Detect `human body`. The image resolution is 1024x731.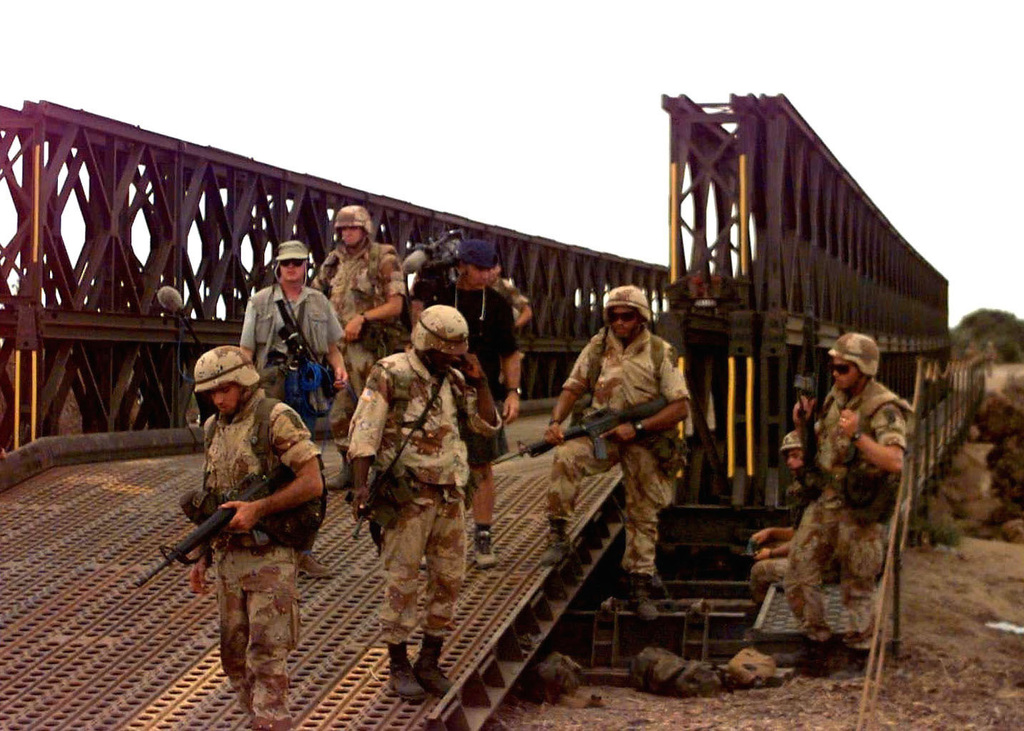
793:376:914:673.
